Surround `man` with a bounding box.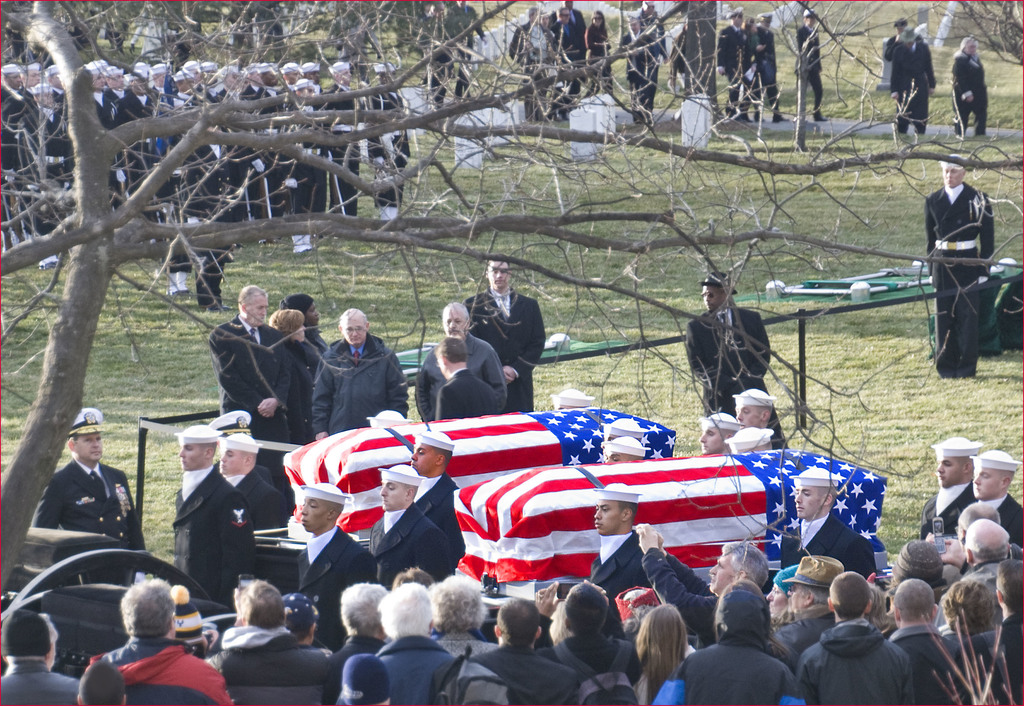
BBox(454, 599, 582, 705).
